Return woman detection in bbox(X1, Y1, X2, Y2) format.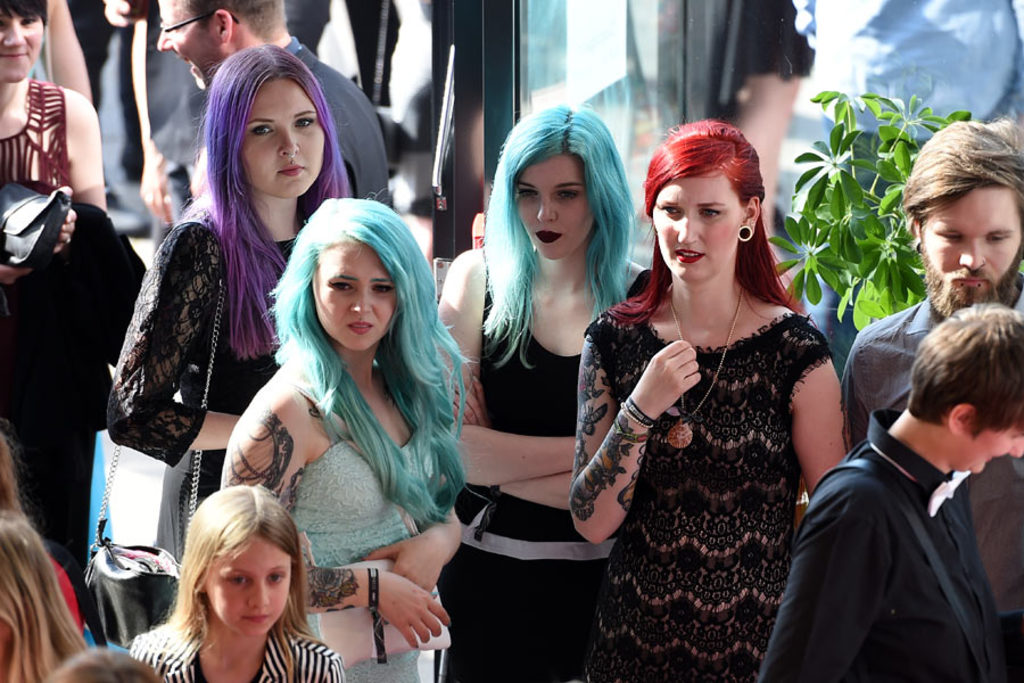
bbox(429, 100, 660, 677).
